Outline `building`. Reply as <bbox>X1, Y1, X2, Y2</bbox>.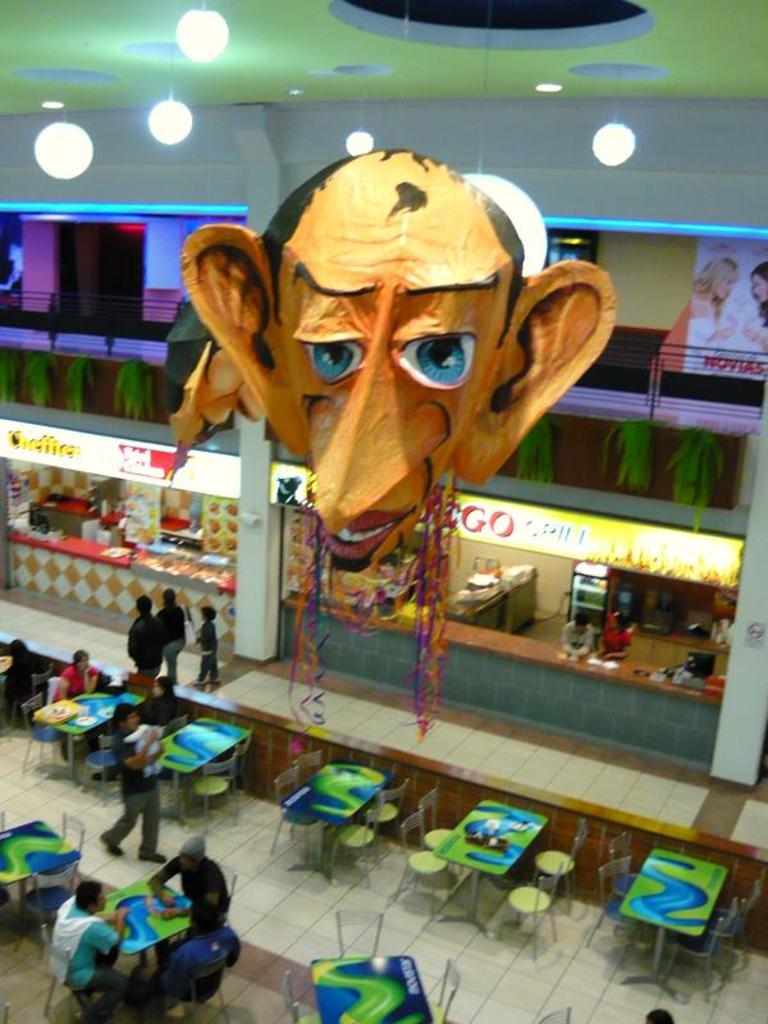
<bbox>0, 0, 767, 1023</bbox>.
